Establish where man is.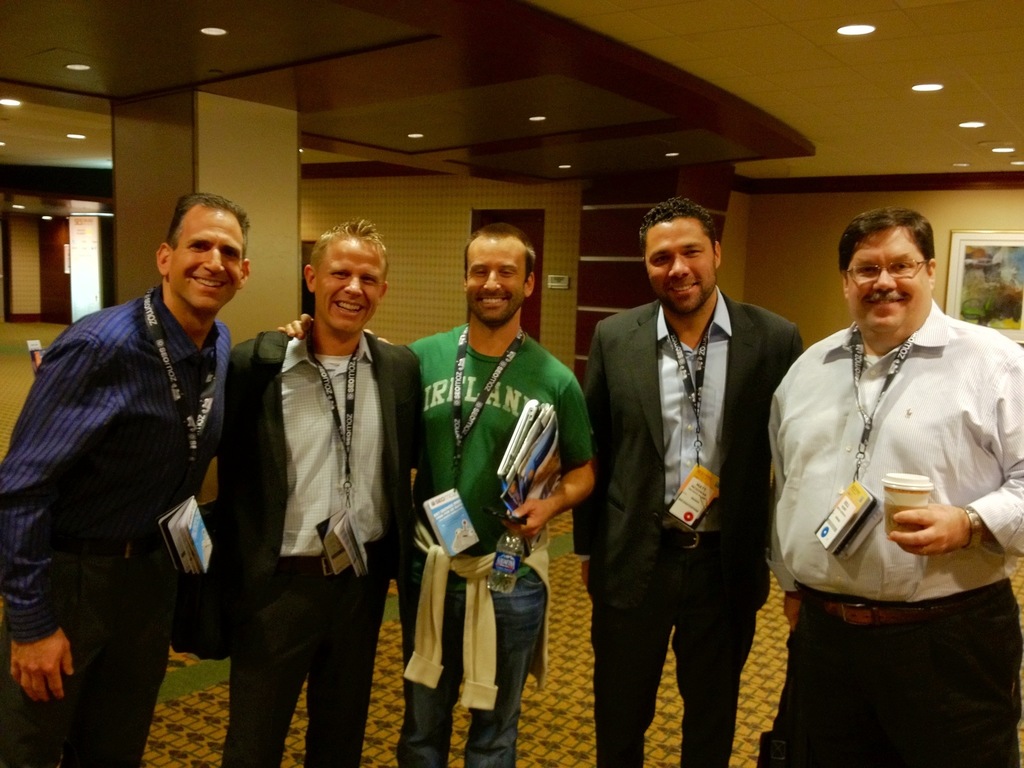
Established at bbox=[769, 188, 1018, 719].
